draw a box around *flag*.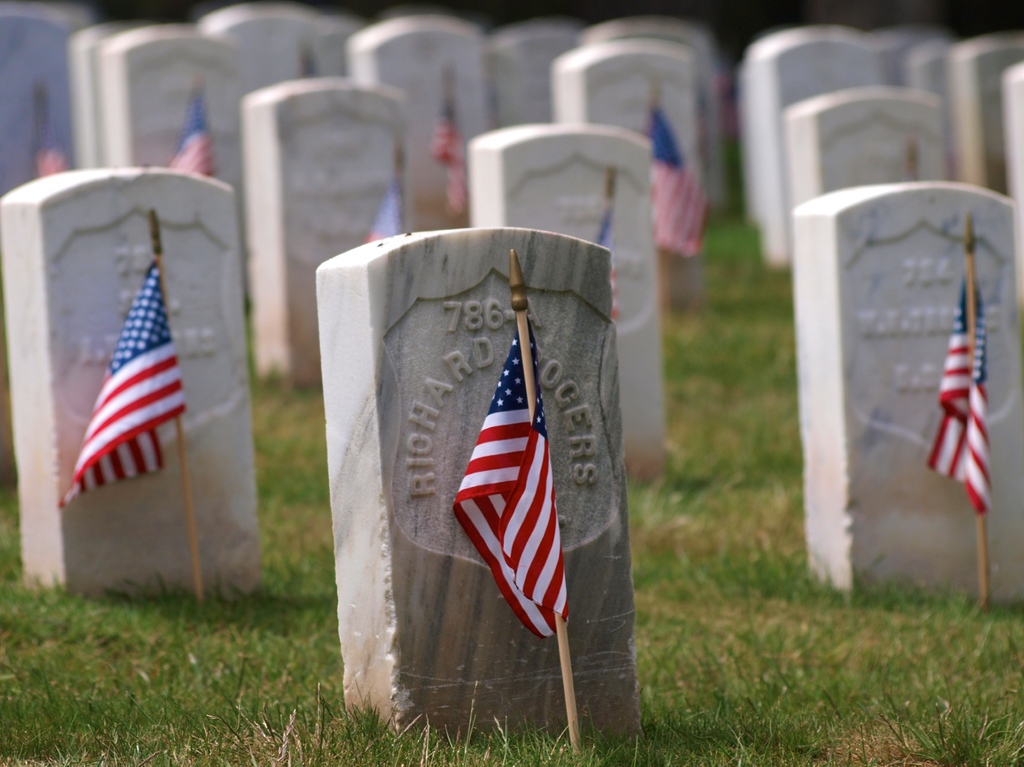
(left=37, top=119, right=67, bottom=175).
